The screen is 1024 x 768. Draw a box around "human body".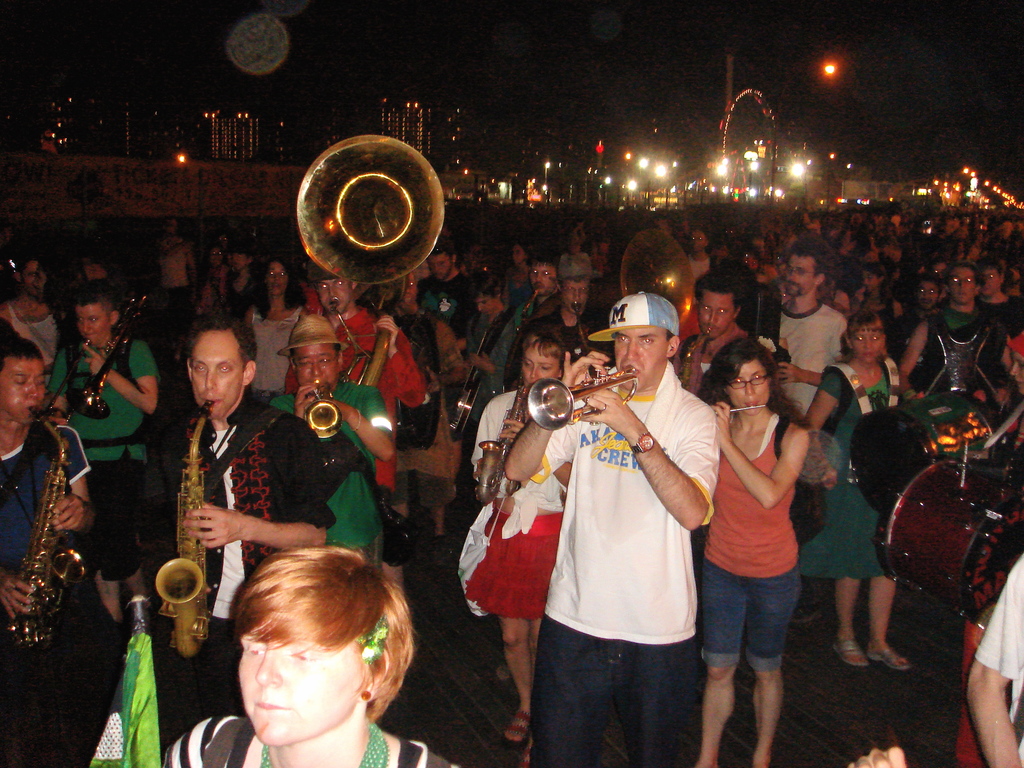
region(269, 319, 399, 555).
